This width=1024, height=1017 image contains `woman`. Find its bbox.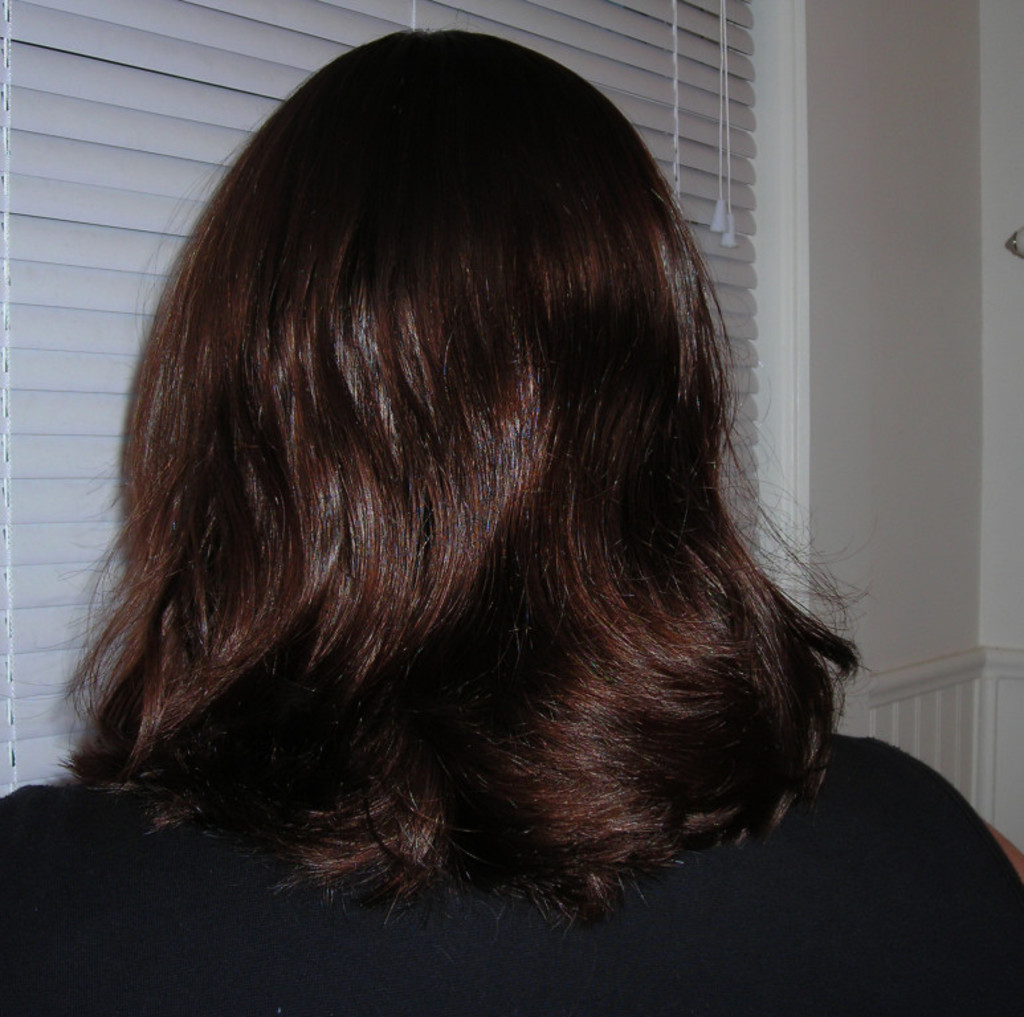
<bbox>16, 0, 915, 989</bbox>.
